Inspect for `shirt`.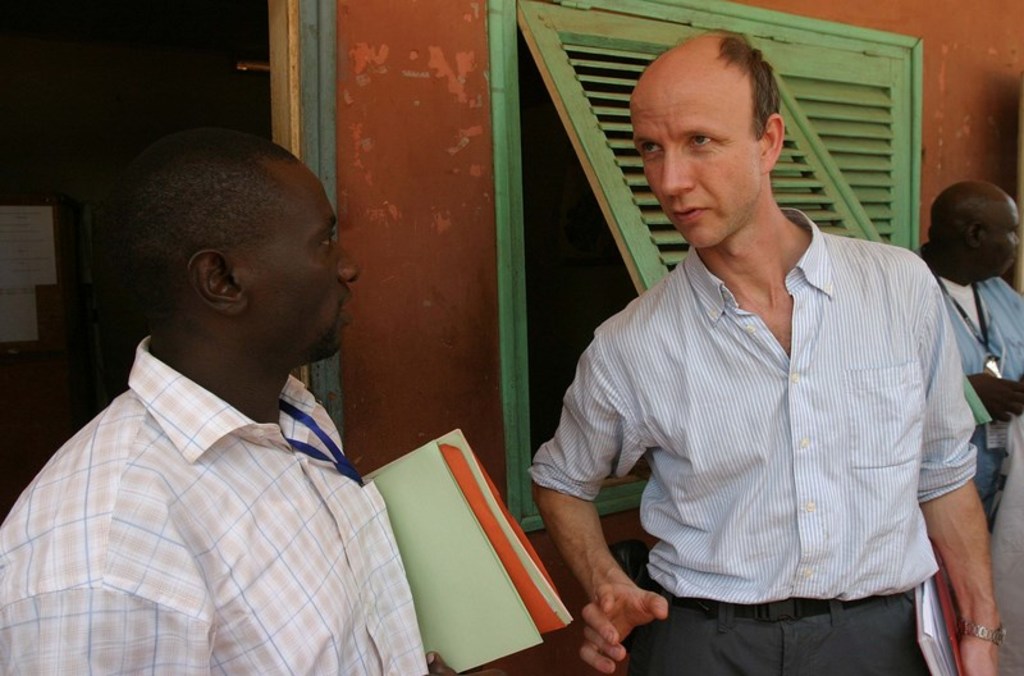
Inspection: bbox=[524, 204, 984, 607].
